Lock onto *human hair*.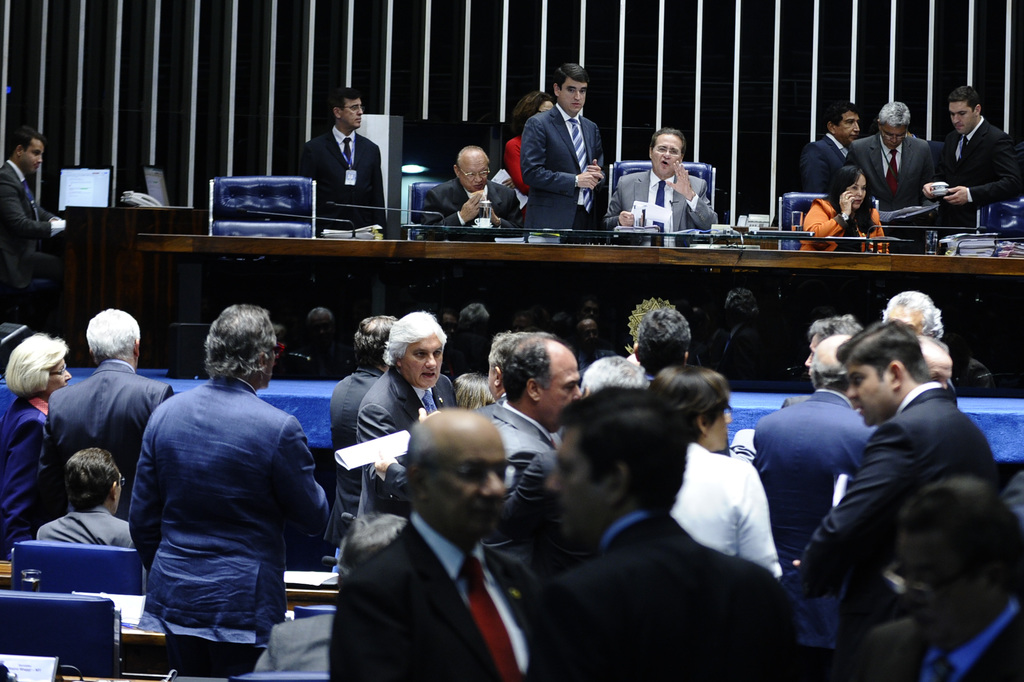
Locked: [14,127,47,152].
